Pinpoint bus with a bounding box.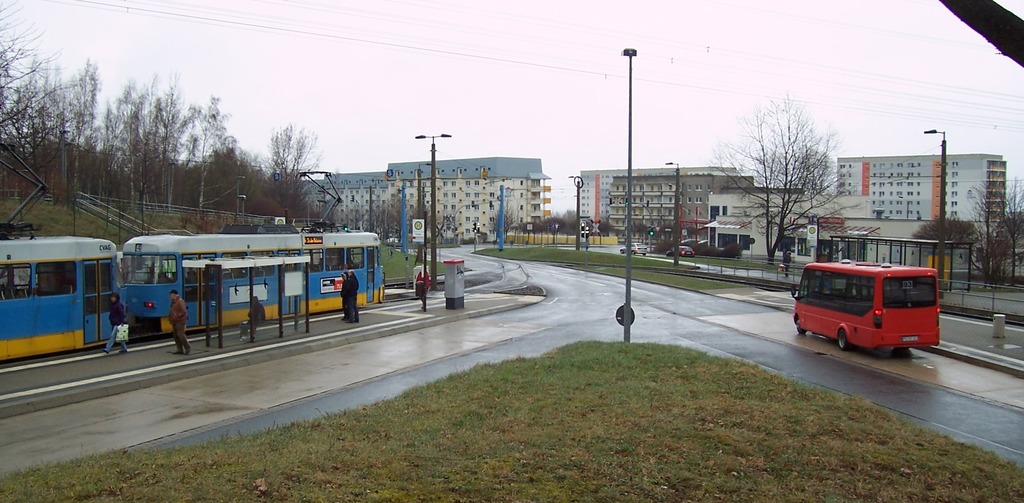
(789, 258, 943, 351).
